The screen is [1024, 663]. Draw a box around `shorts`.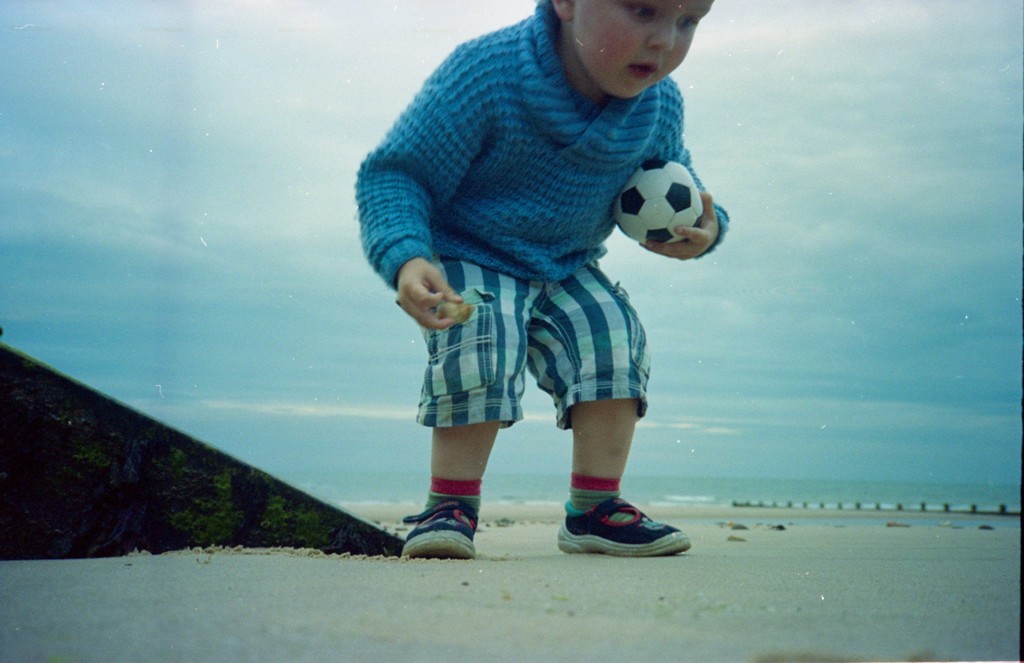
Rect(367, 249, 657, 454).
